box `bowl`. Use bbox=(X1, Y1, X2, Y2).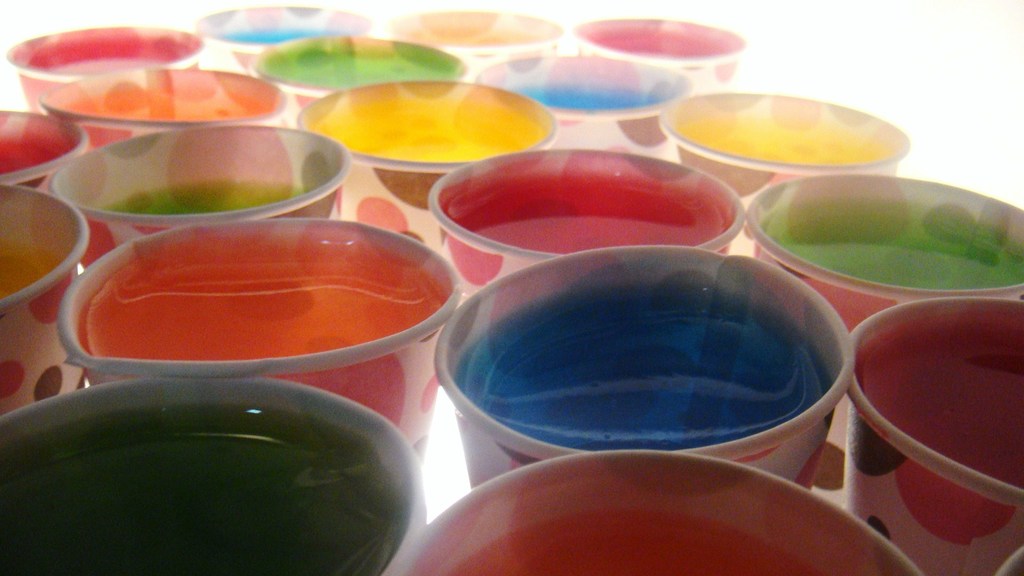
bbox=(58, 218, 461, 461).
